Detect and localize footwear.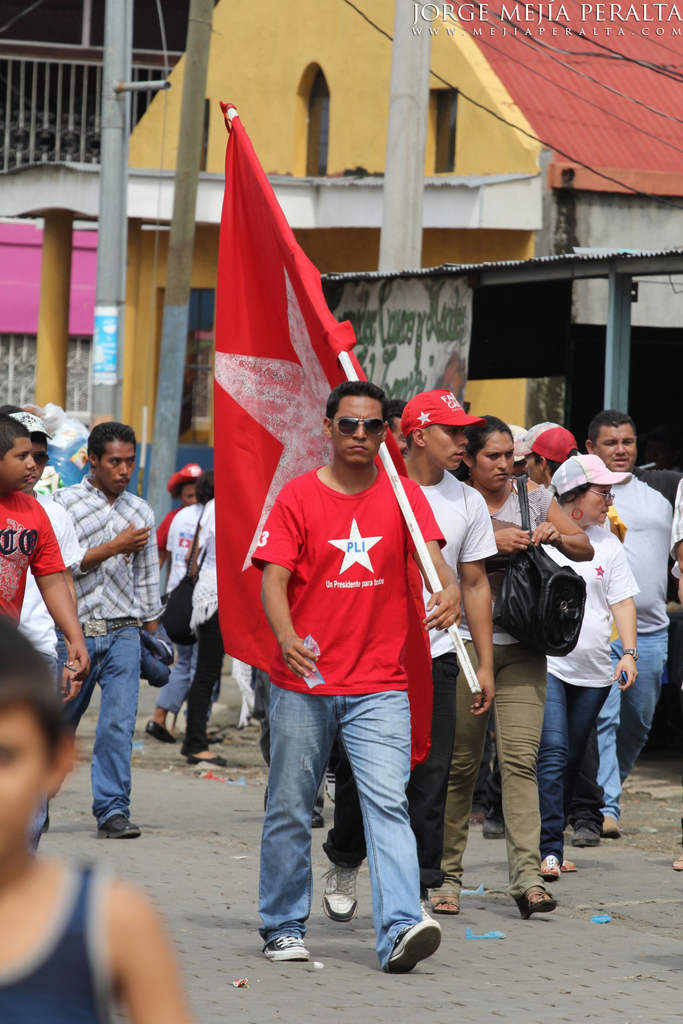
Localized at [188,754,227,769].
